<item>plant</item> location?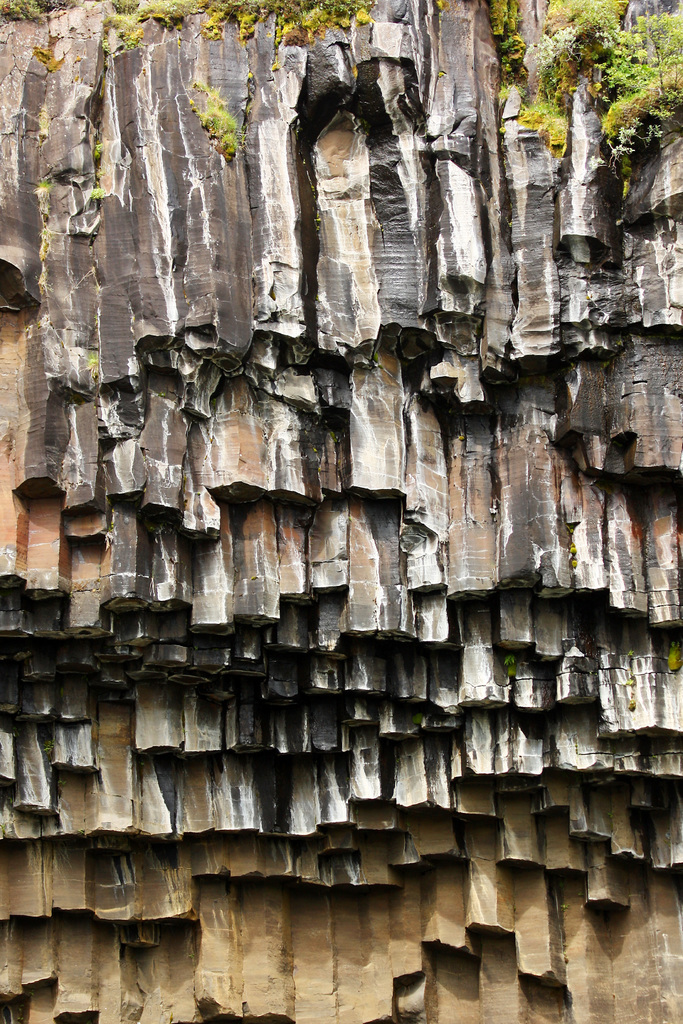
(x1=269, y1=60, x2=282, y2=70)
